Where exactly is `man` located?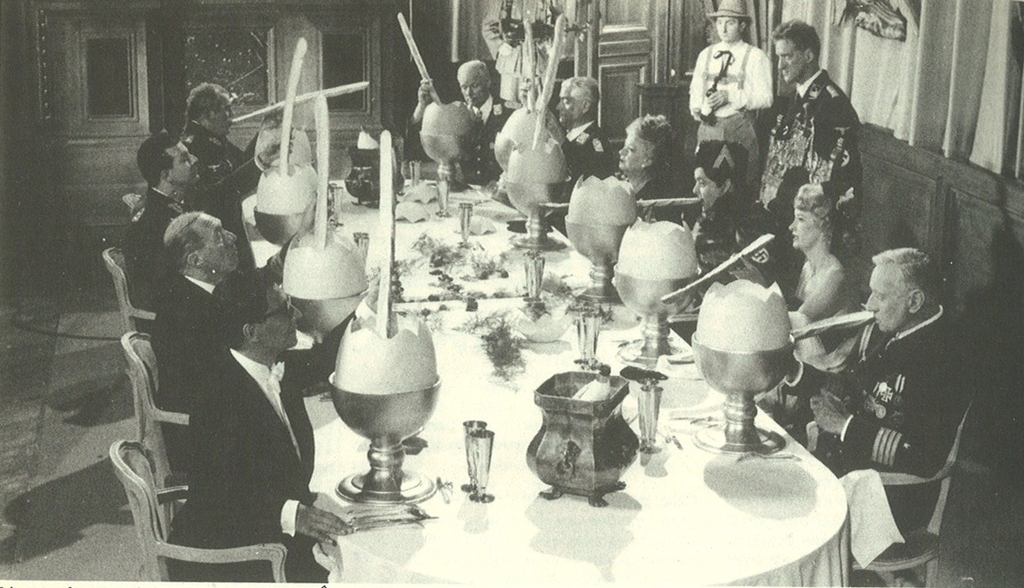
Its bounding box is box(747, 21, 868, 277).
